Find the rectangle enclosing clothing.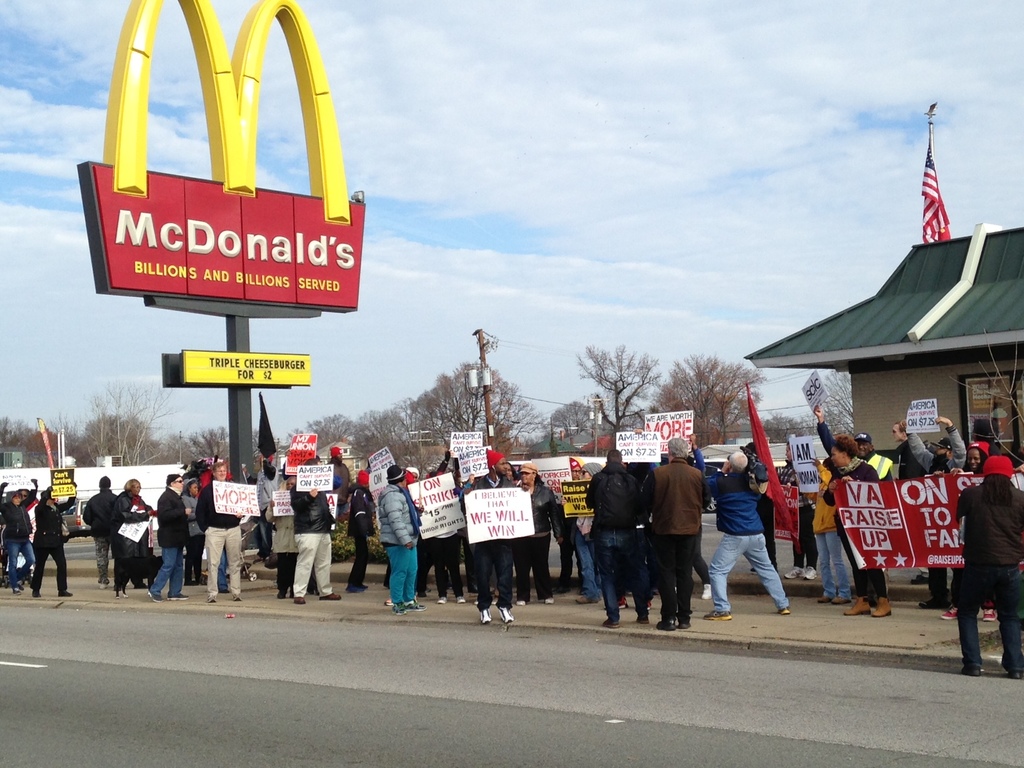
detection(789, 451, 890, 605).
